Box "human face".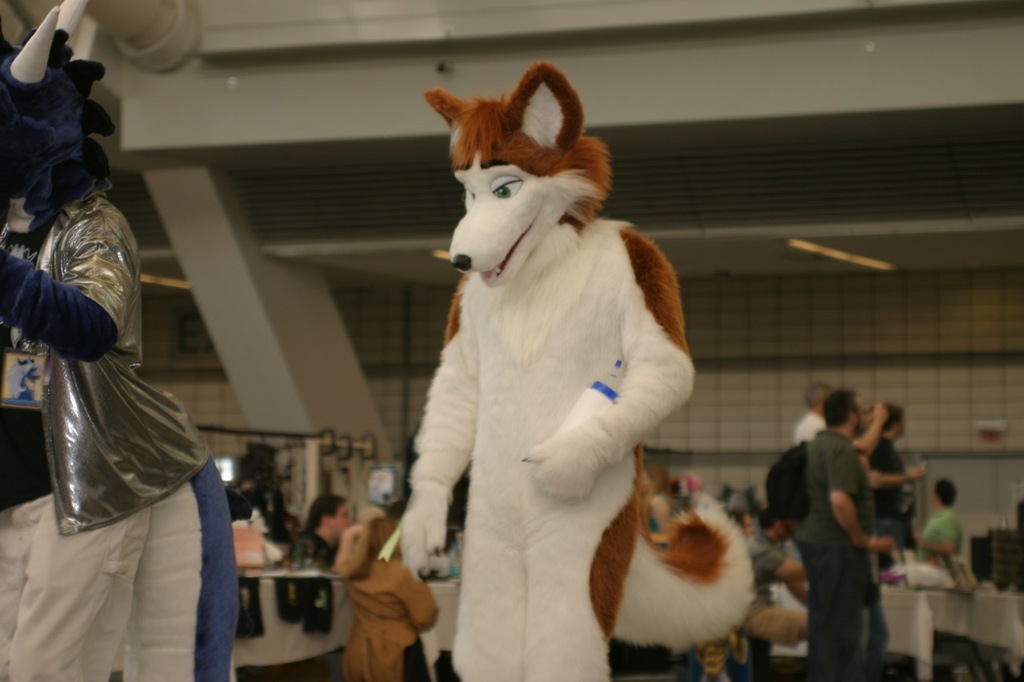
324 500 358 537.
